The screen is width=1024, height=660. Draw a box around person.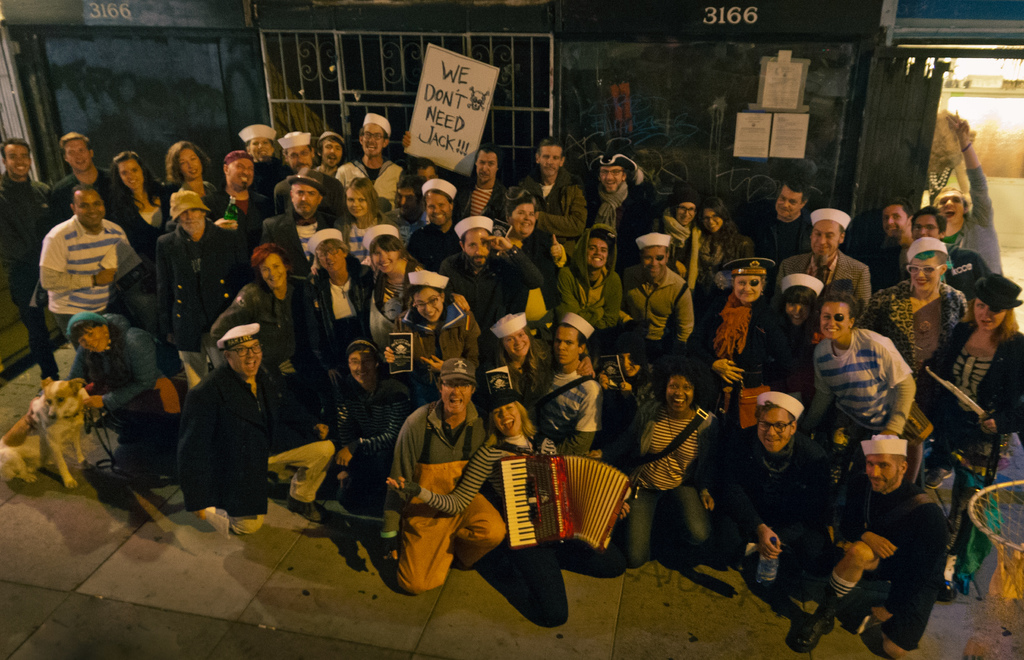
(left=785, top=209, right=884, bottom=324).
